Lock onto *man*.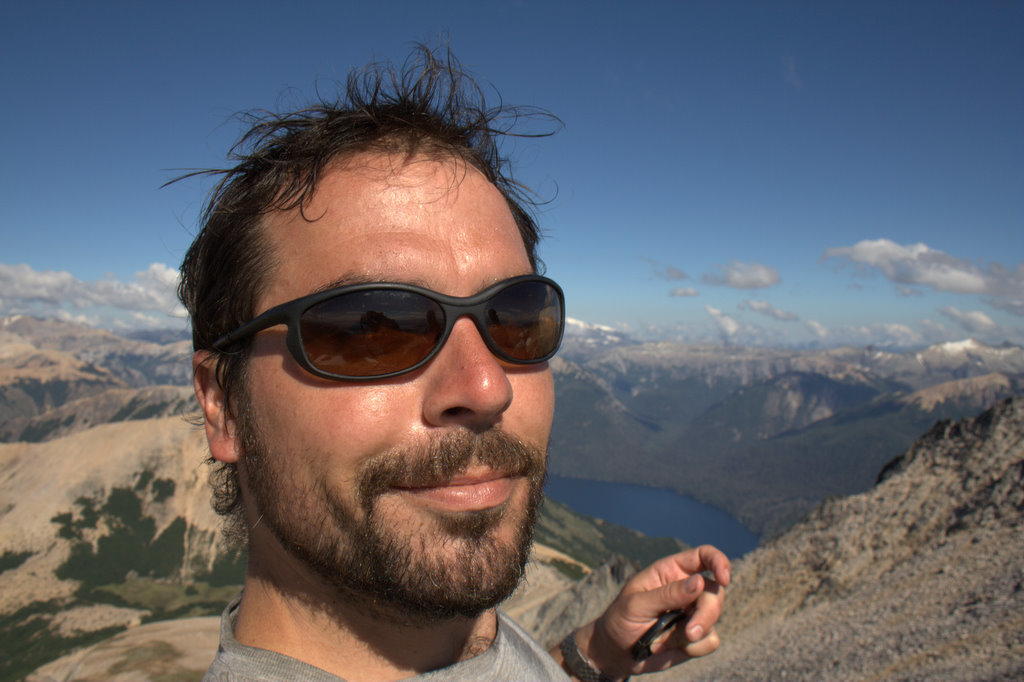
Locked: 66,102,698,678.
